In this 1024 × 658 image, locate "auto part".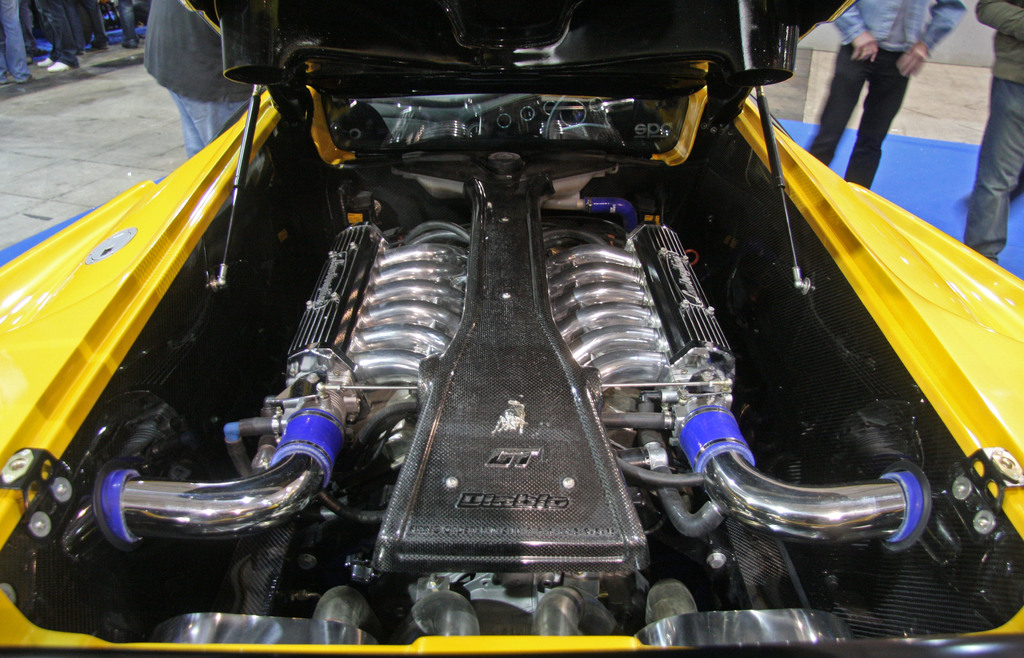
Bounding box: [left=636, top=608, right=859, bottom=643].
